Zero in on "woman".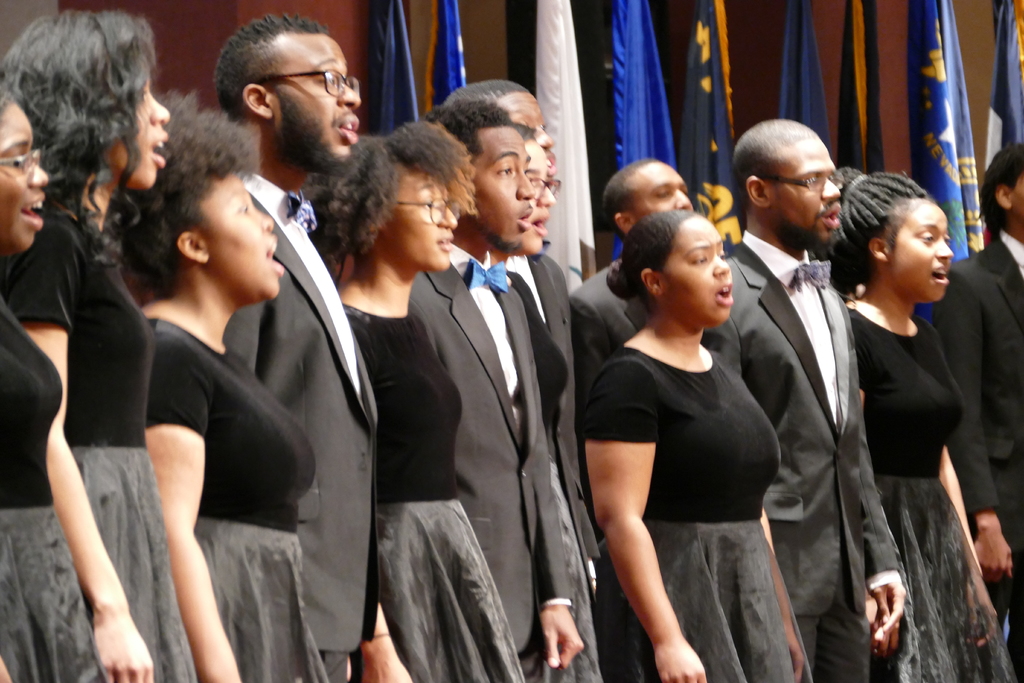
Zeroed in: (x1=812, y1=164, x2=995, y2=682).
